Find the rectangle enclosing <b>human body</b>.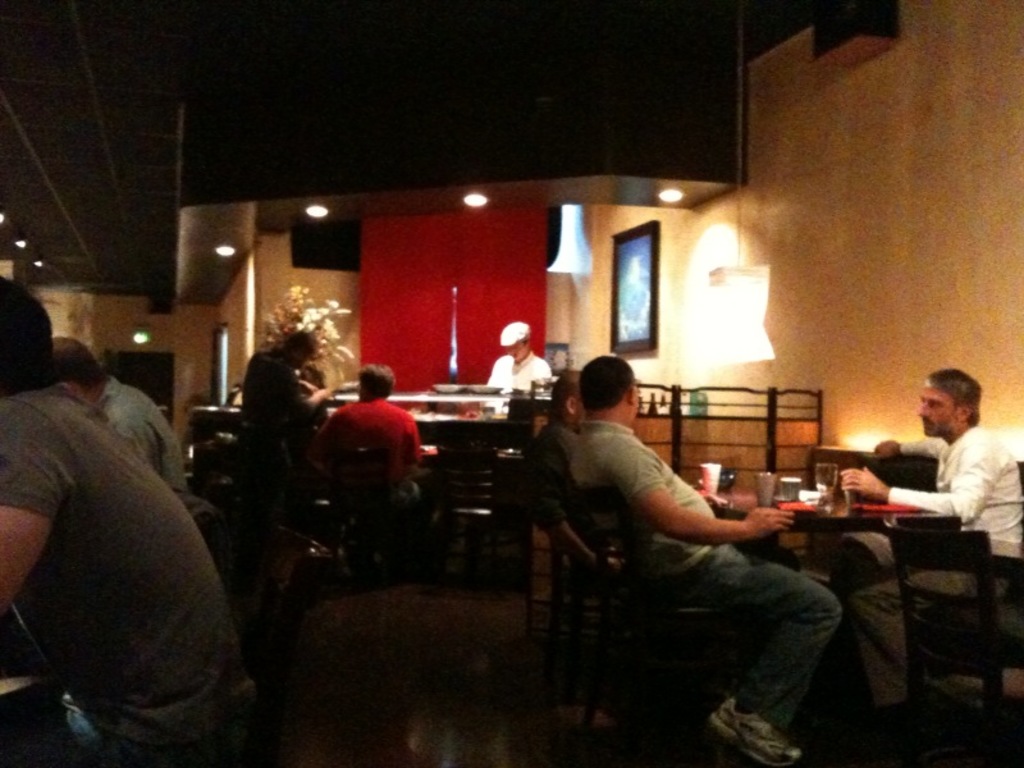
x1=0 y1=383 x2=270 y2=767.
